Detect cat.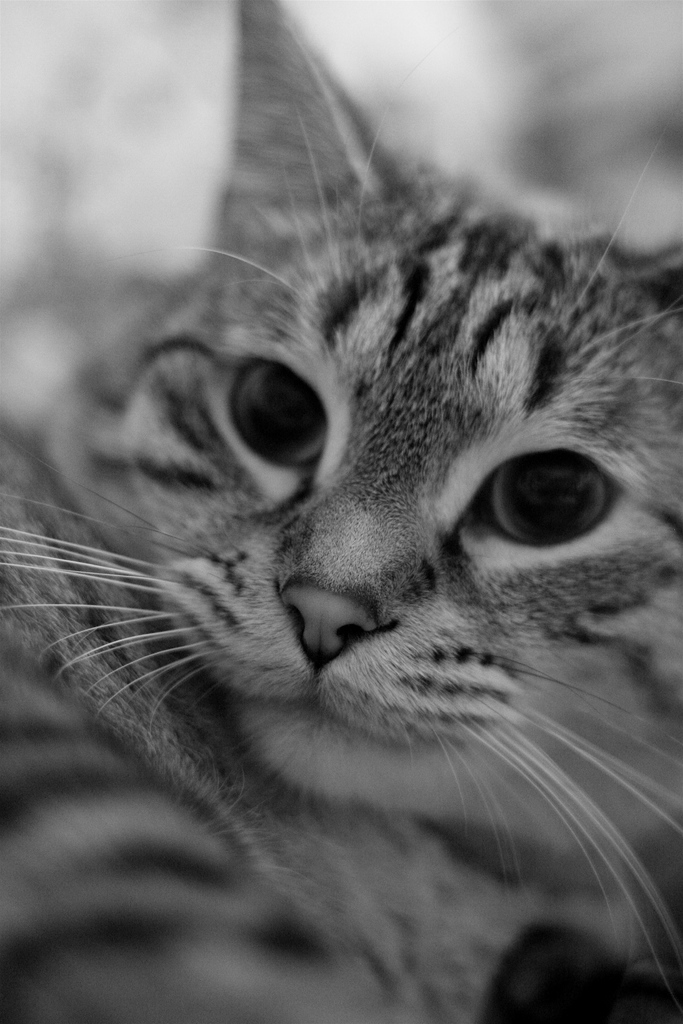
Detected at x1=1, y1=1, x2=682, y2=1023.
